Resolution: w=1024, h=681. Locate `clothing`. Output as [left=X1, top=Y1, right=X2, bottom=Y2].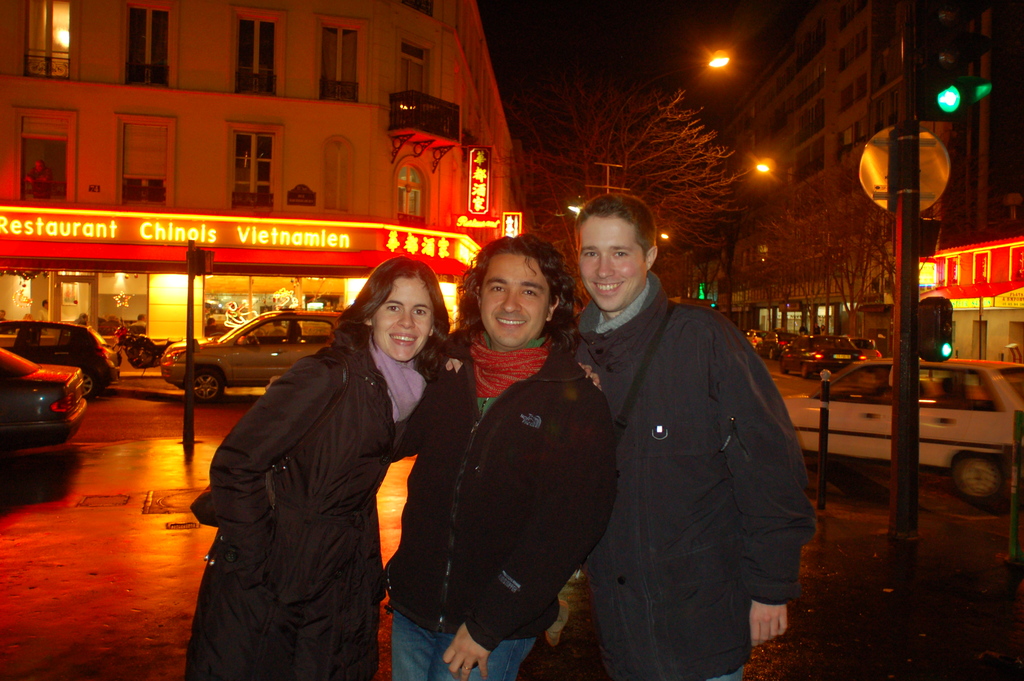
[left=374, top=321, right=620, bottom=680].
